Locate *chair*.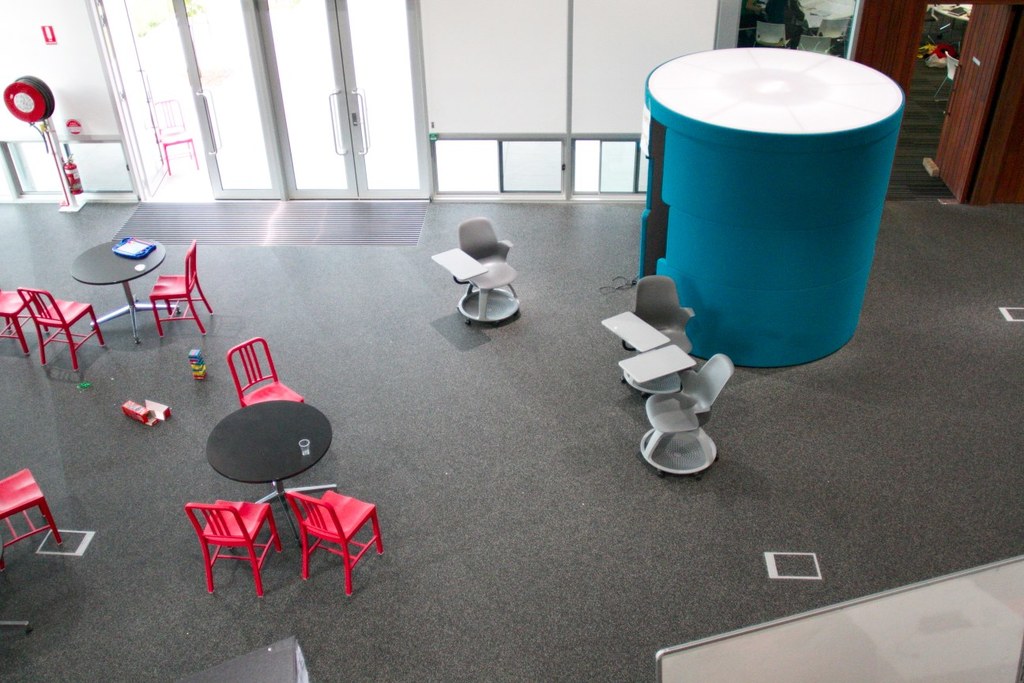
Bounding box: {"left": 284, "top": 487, "right": 383, "bottom": 593}.
